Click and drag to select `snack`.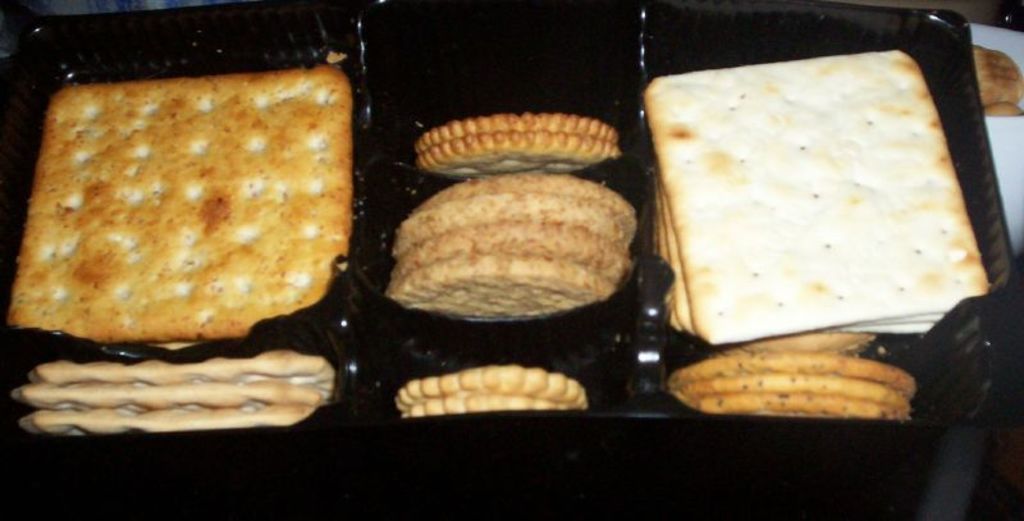
Selection: bbox=(10, 353, 337, 433).
